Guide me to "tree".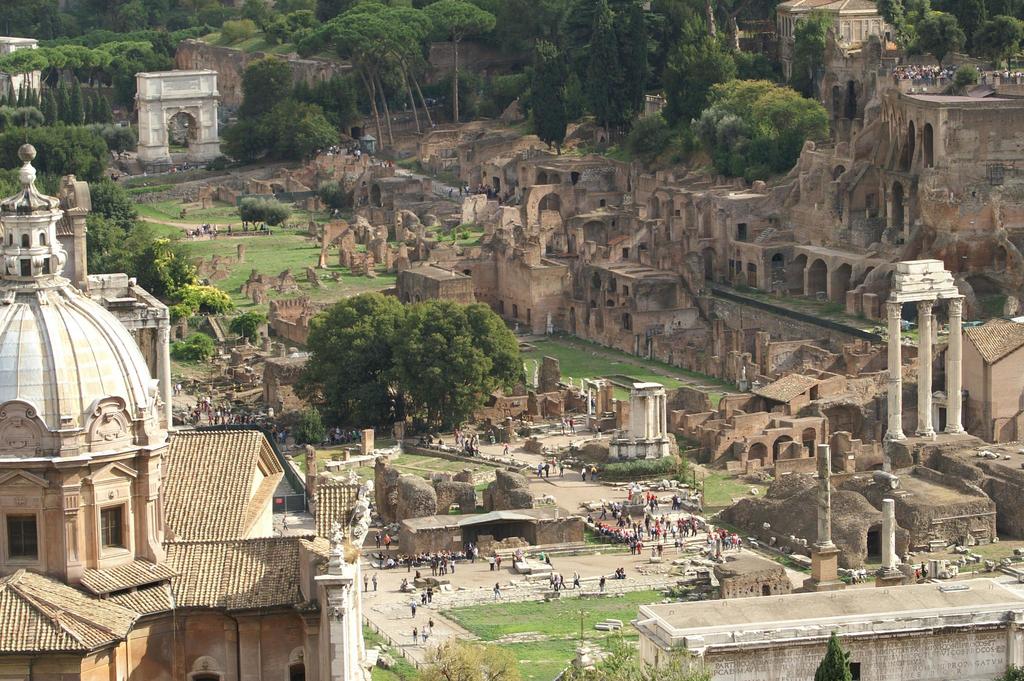
Guidance: left=692, top=75, right=826, bottom=180.
